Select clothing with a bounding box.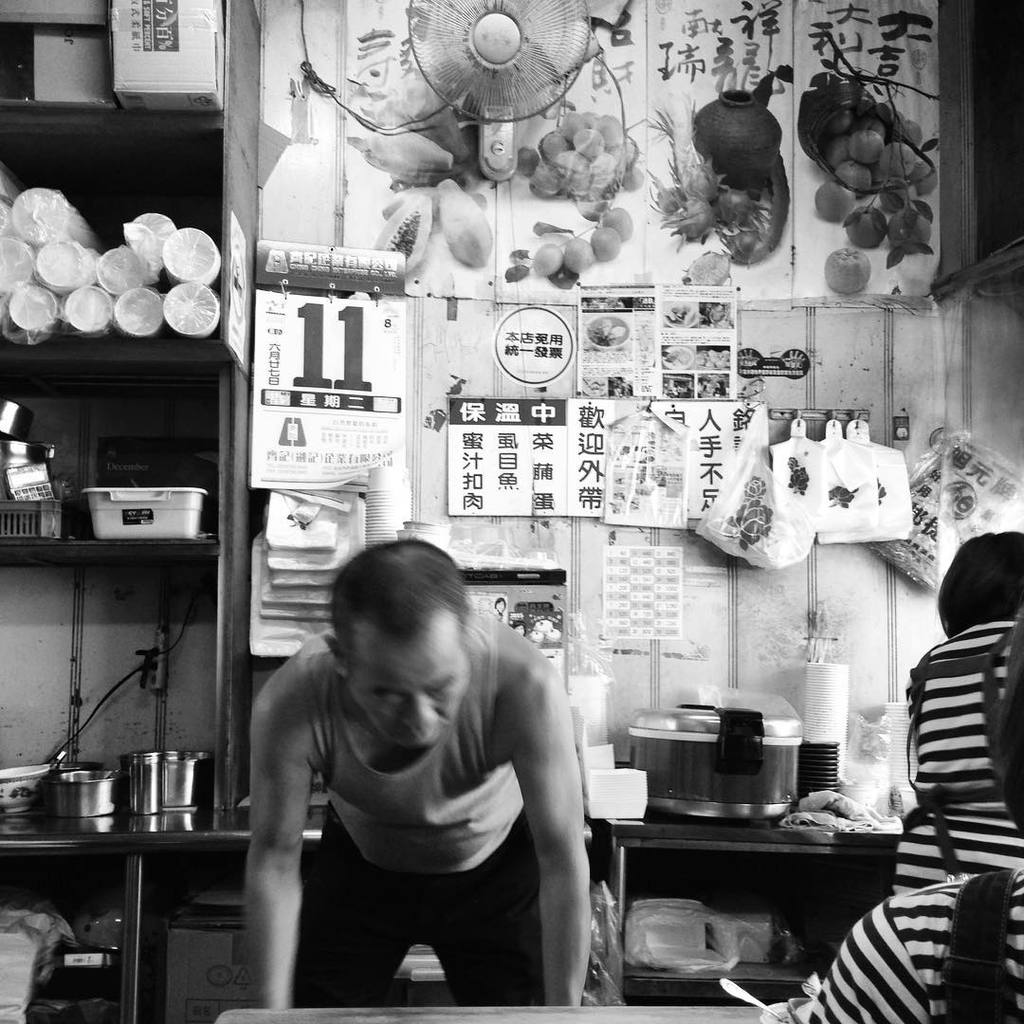
[x1=801, y1=858, x2=1023, y2=1023].
